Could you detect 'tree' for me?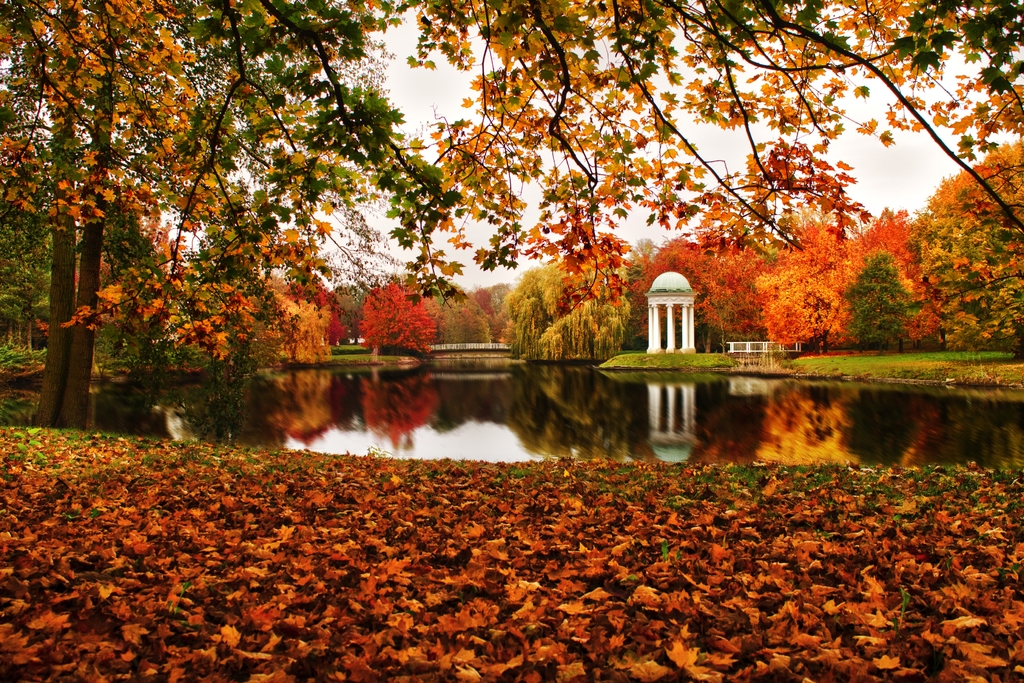
Detection result: l=0, t=0, r=449, b=483.
